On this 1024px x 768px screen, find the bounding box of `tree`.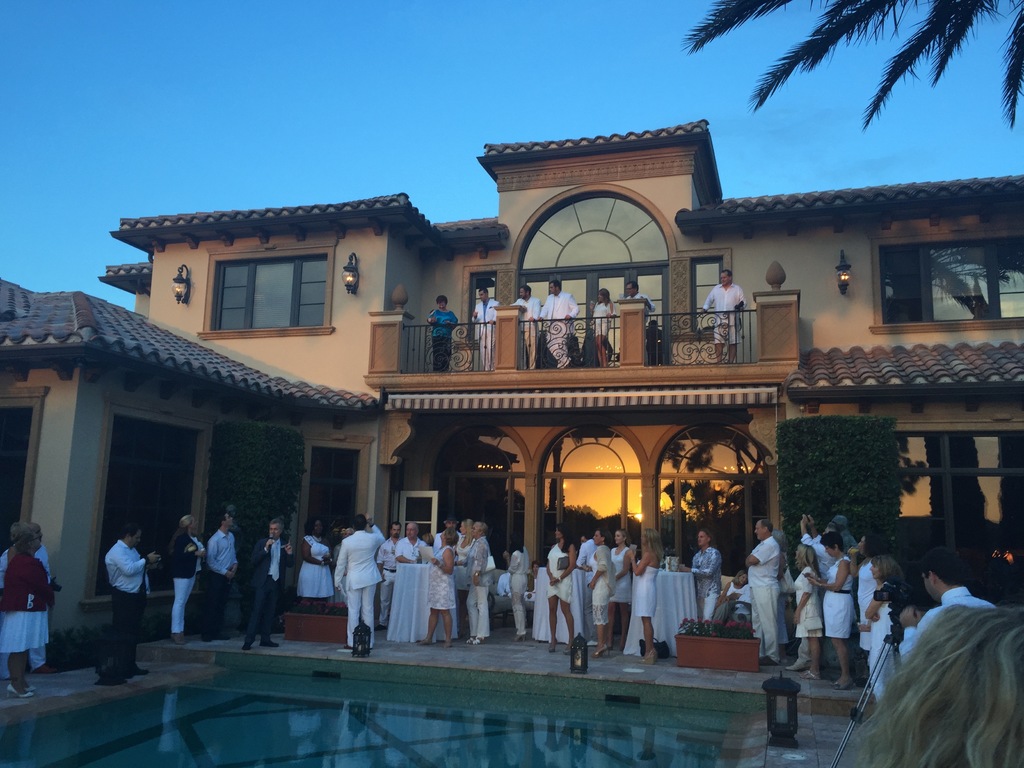
Bounding box: <bbox>771, 421, 906, 566</bbox>.
